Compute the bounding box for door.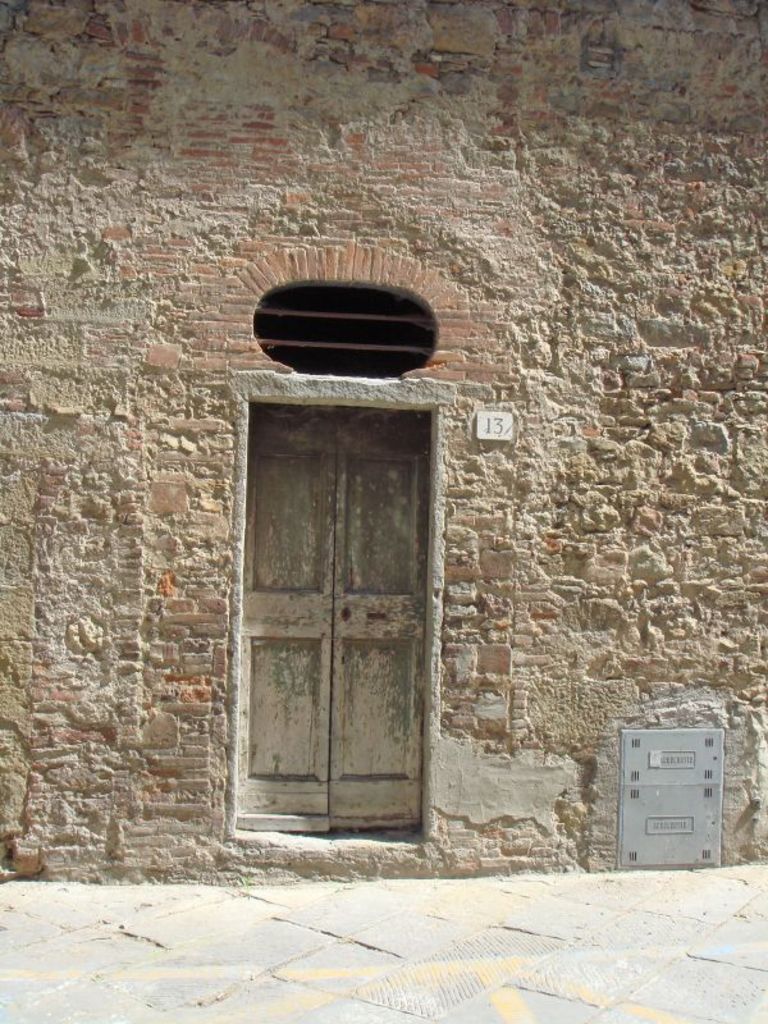
crop(233, 394, 453, 870).
